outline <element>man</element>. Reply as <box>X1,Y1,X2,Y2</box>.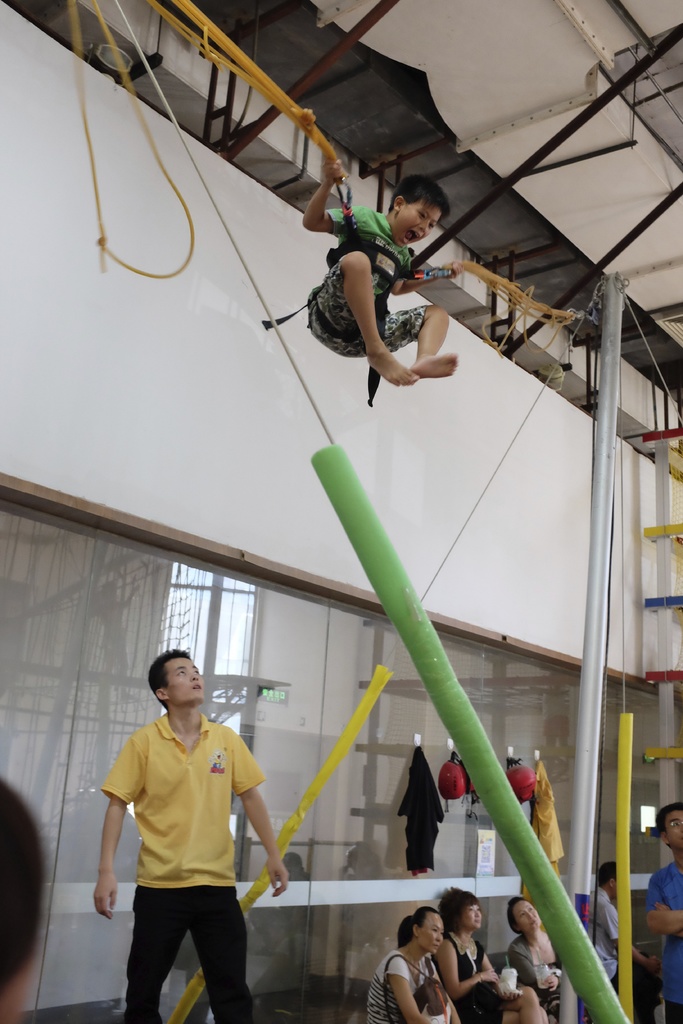
<box>655,797,682,1023</box>.
